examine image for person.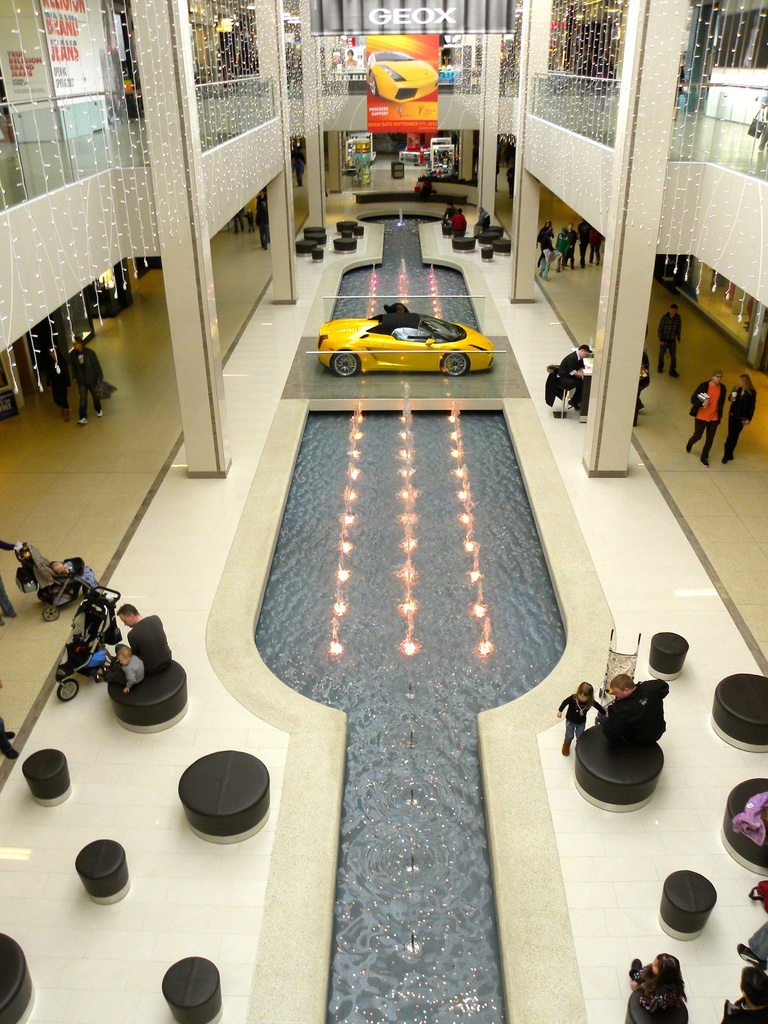
Examination result: bbox(70, 332, 109, 426).
